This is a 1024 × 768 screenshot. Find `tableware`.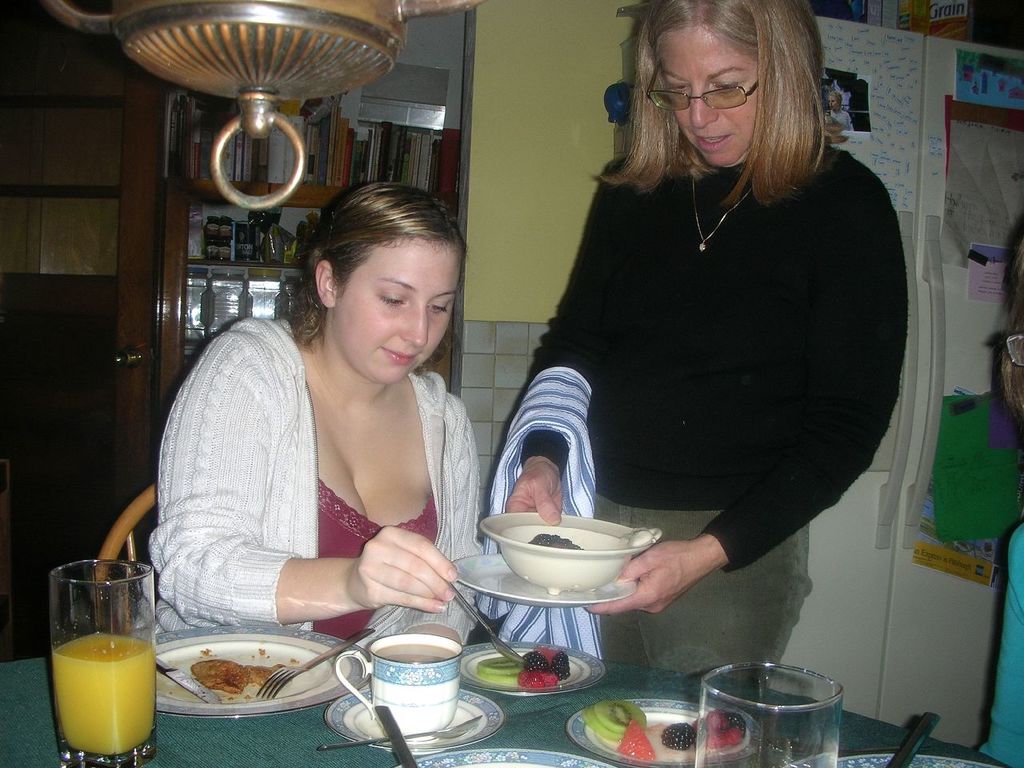
Bounding box: {"x1": 450, "y1": 586, "x2": 528, "y2": 666}.
